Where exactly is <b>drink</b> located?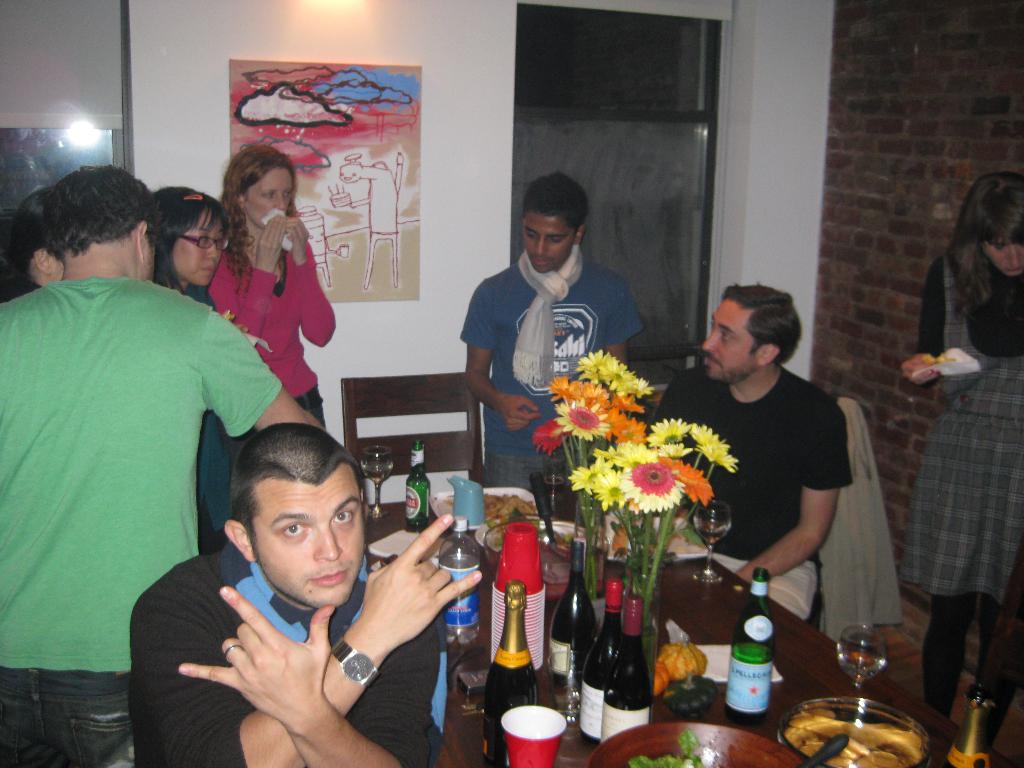
Its bounding box is 692 524 725 543.
